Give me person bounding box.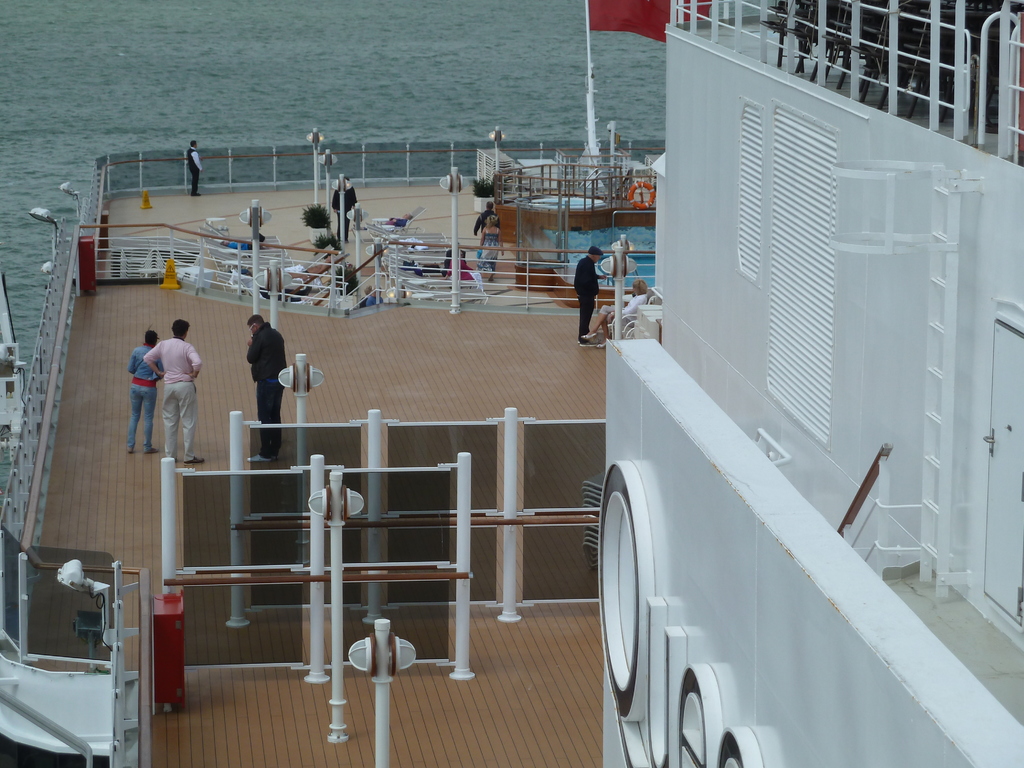
218/239/264/250.
